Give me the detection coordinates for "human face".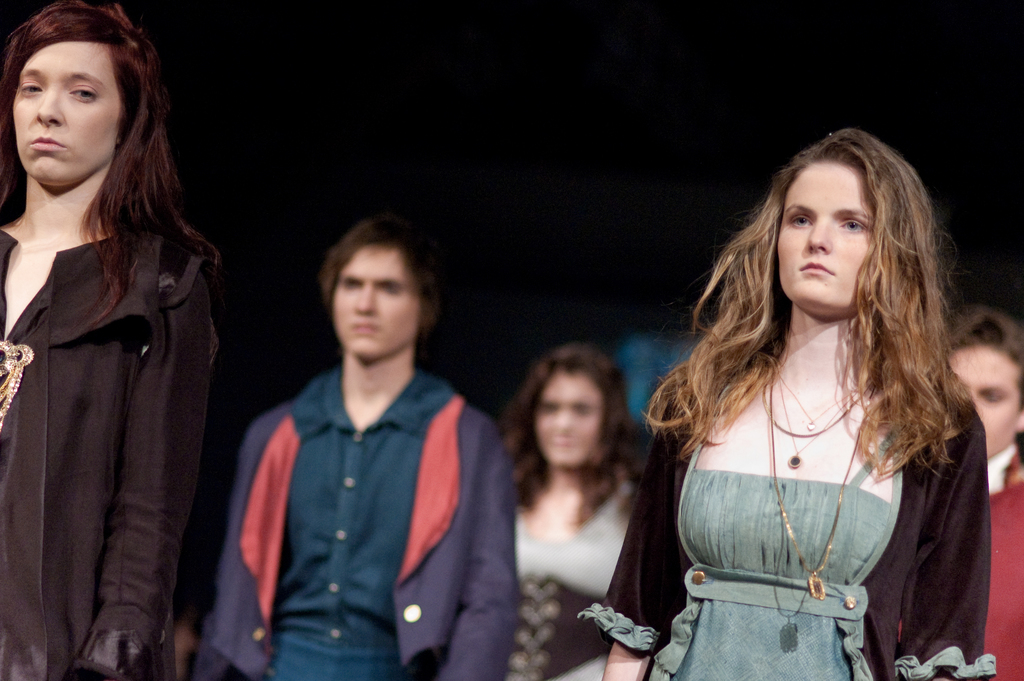
Rect(329, 244, 421, 357).
